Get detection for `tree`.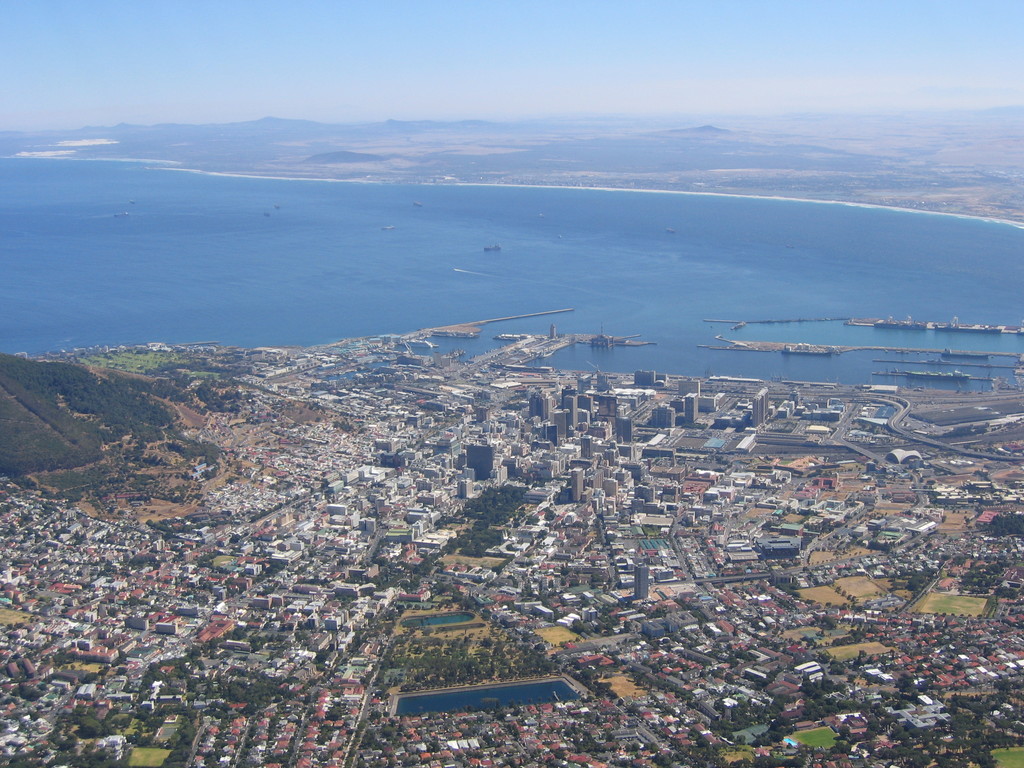
Detection: 840, 724, 851, 736.
